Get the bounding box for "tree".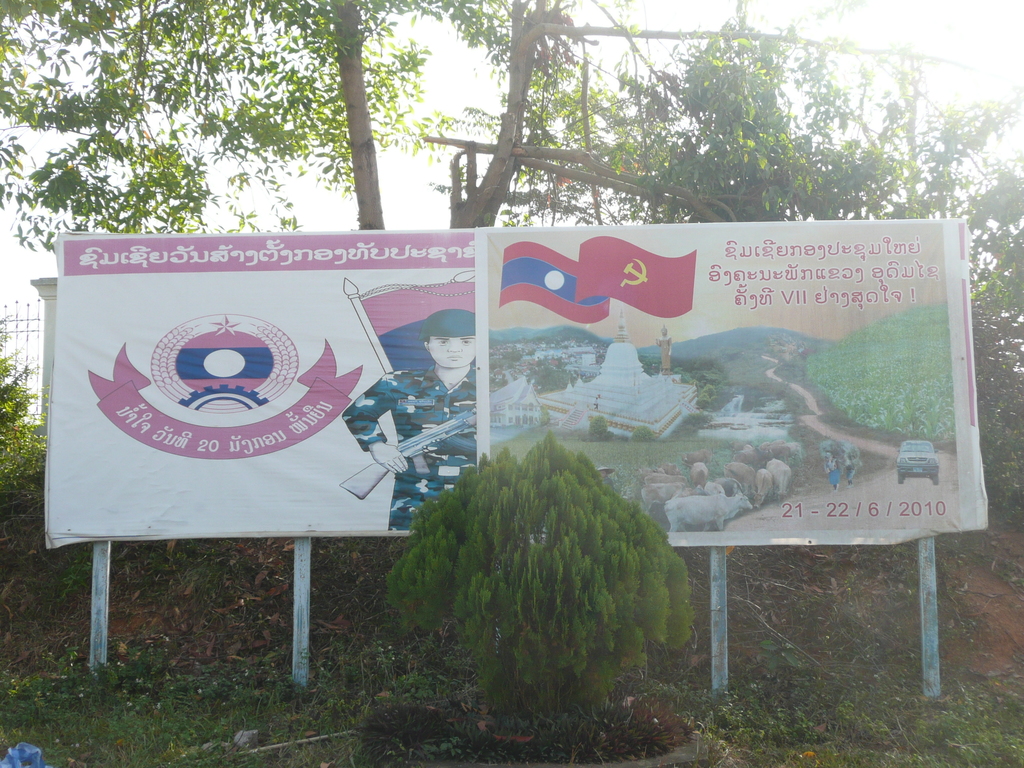
bbox(0, 0, 474, 228).
